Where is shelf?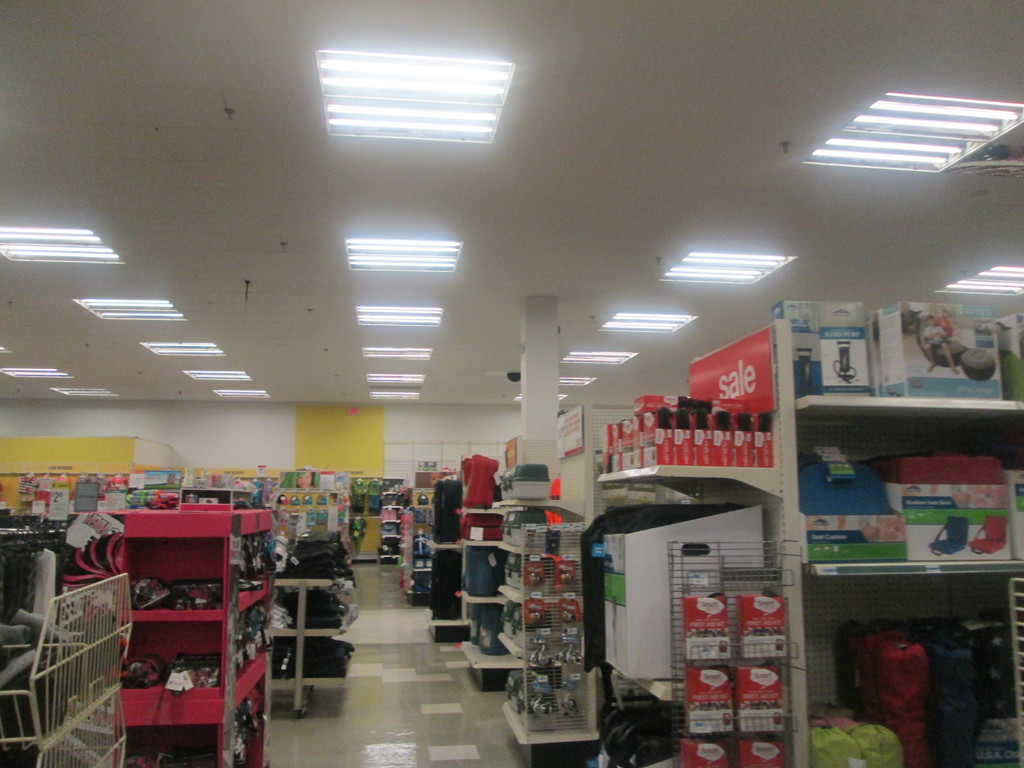
495 431 598 754.
